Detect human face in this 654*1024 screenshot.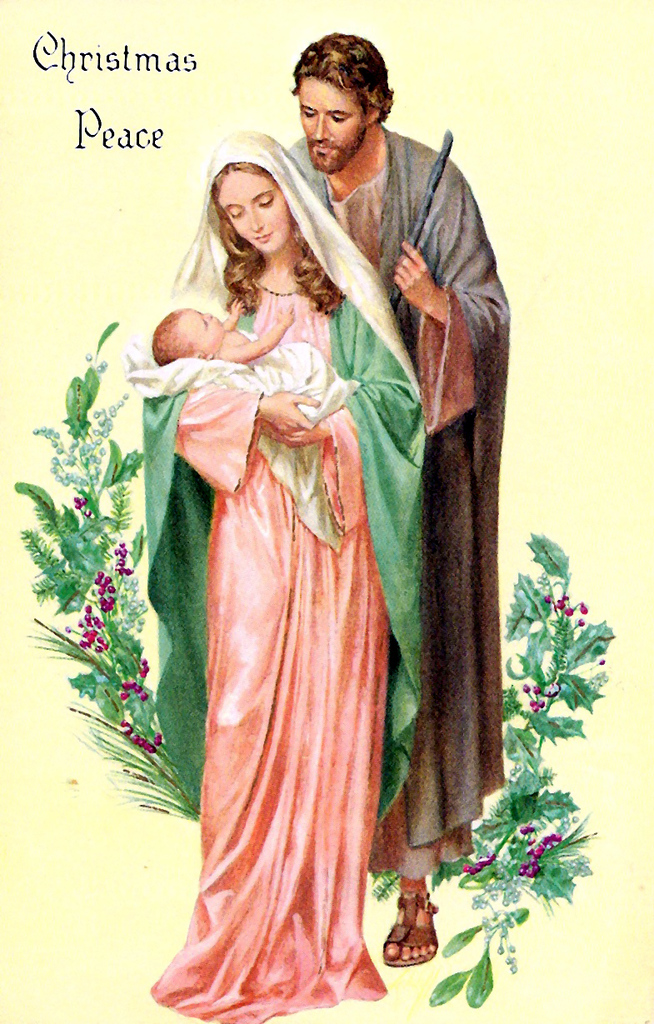
Detection: detection(215, 171, 281, 252).
